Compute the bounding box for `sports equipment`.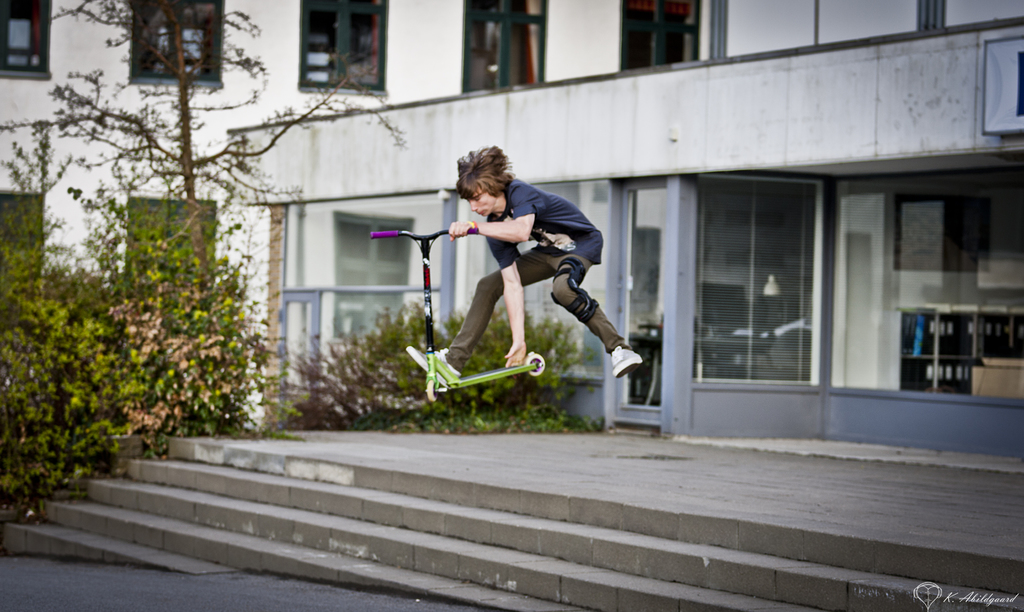
{"x1": 371, "y1": 232, "x2": 545, "y2": 402}.
